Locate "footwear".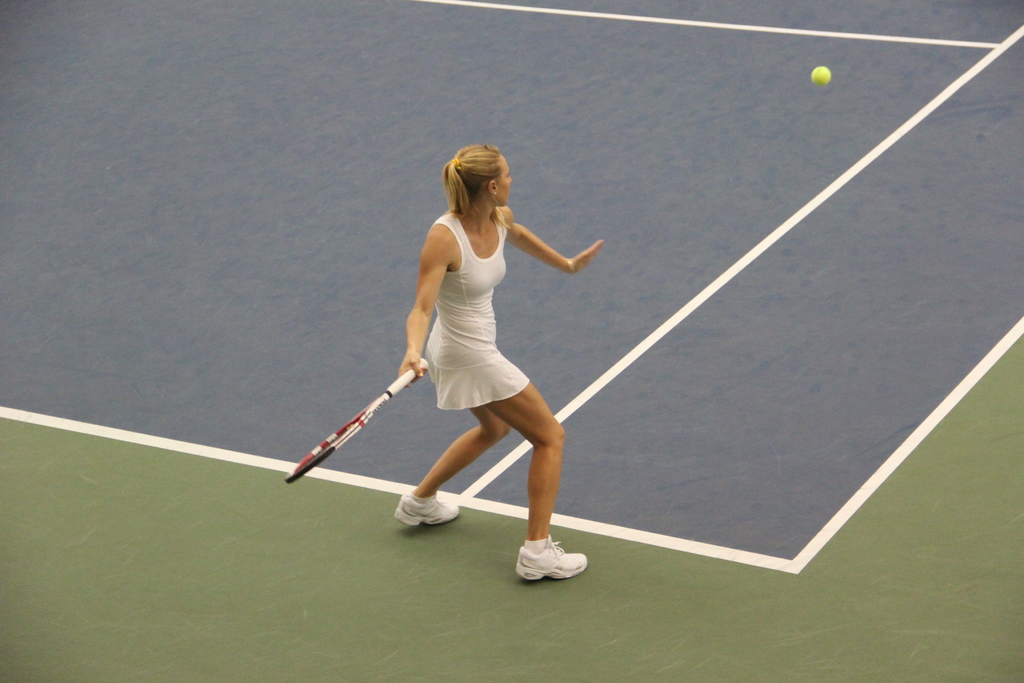
Bounding box: 512,531,586,582.
